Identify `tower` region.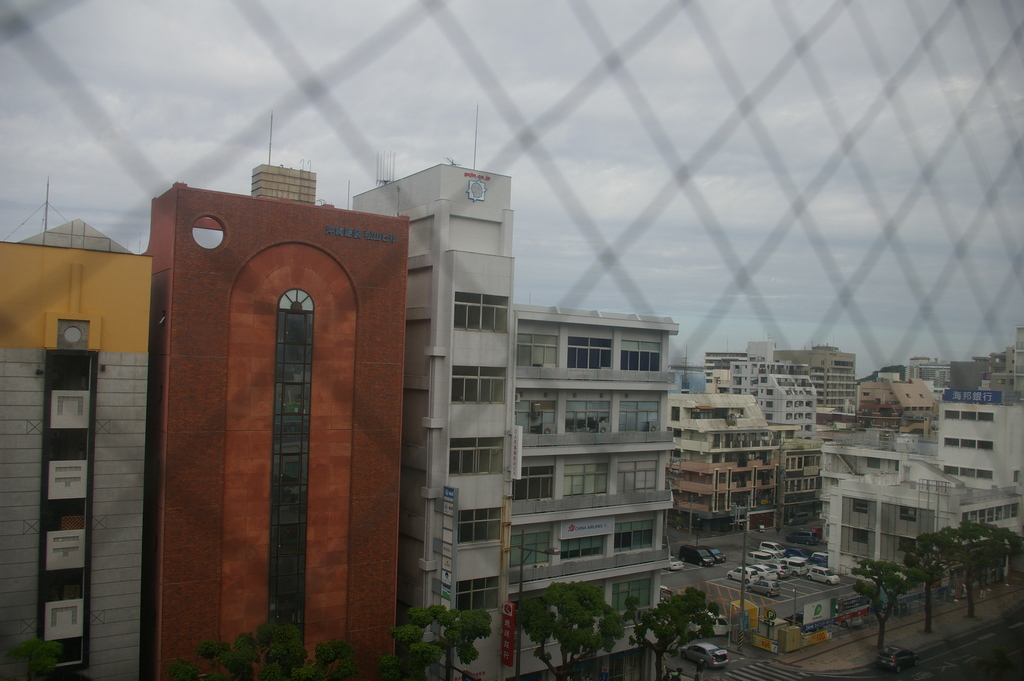
Region: pyautogui.locateOnScreen(342, 157, 513, 680).
